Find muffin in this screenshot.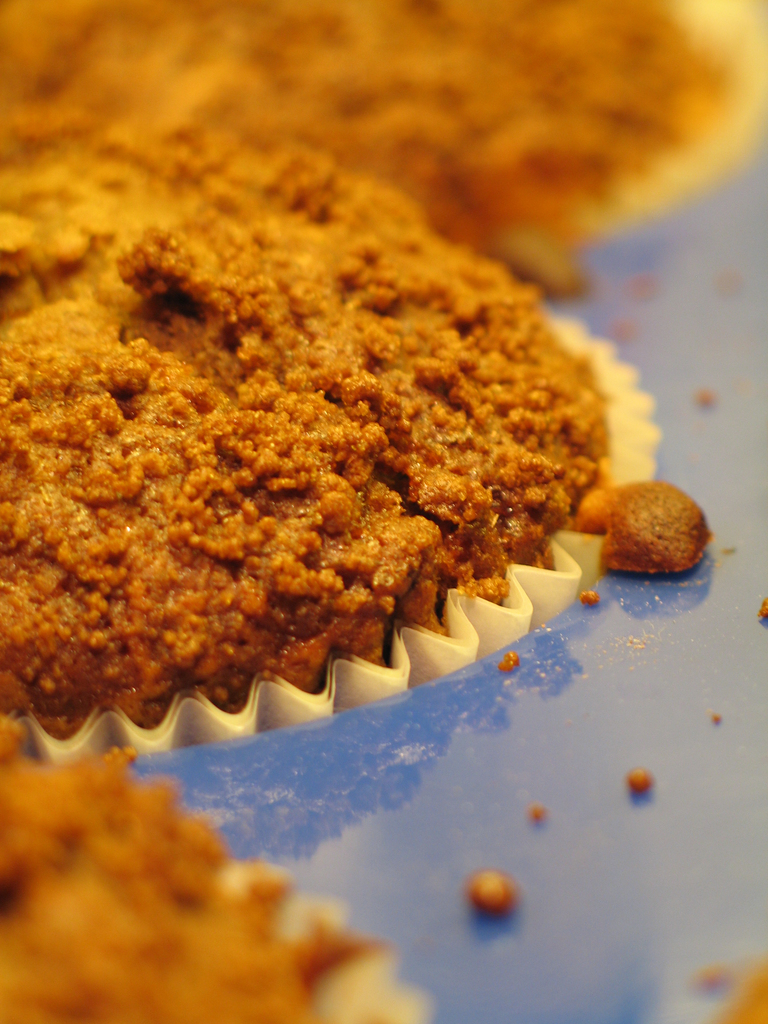
The bounding box for muffin is detection(0, 0, 767, 294).
